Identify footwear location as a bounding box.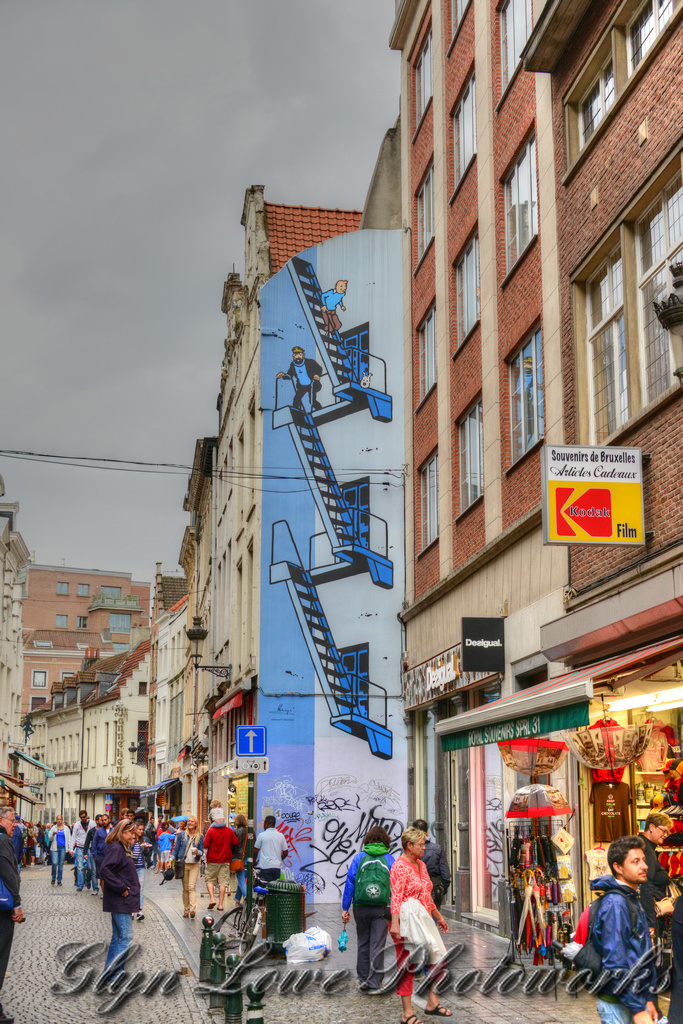
l=57, t=883, r=65, b=888.
